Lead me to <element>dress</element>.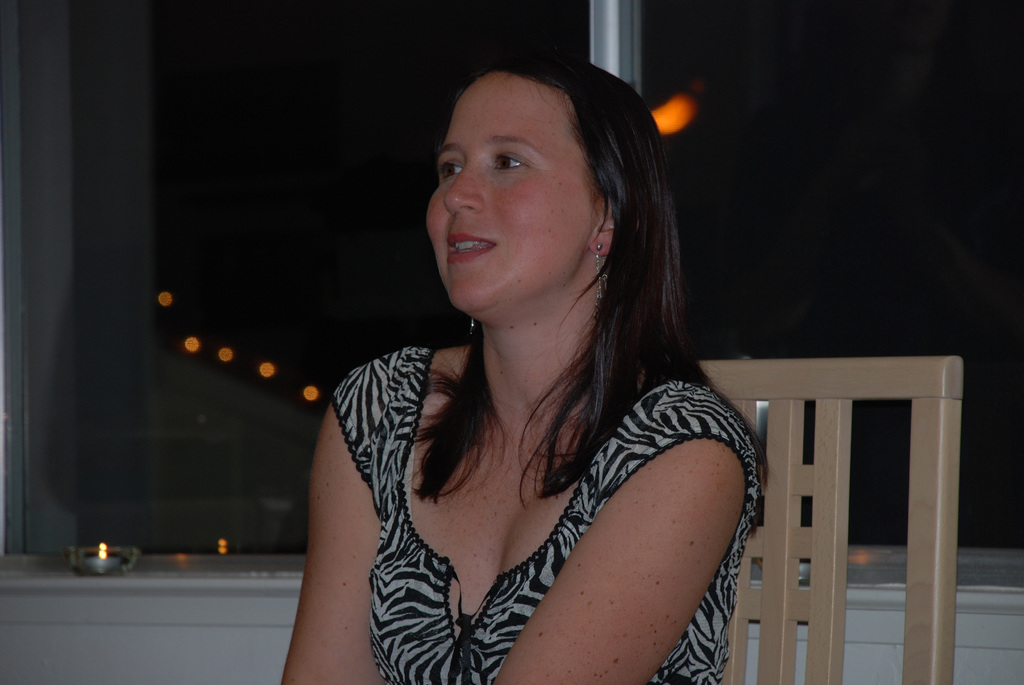
Lead to 317, 327, 764, 684.
